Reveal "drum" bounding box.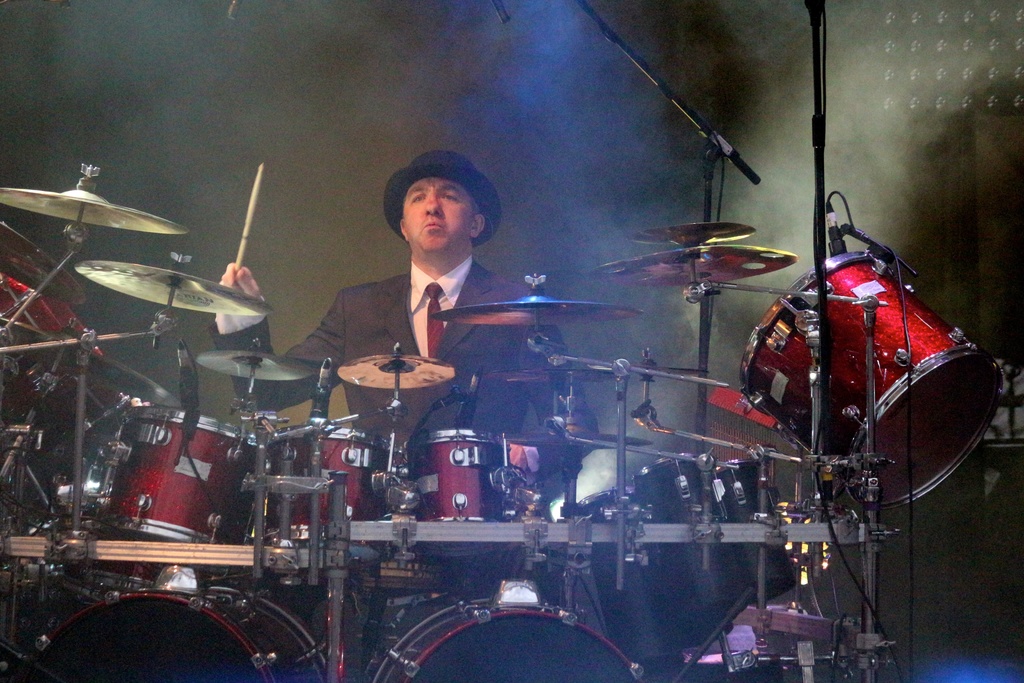
Revealed: [573, 493, 687, 657].
